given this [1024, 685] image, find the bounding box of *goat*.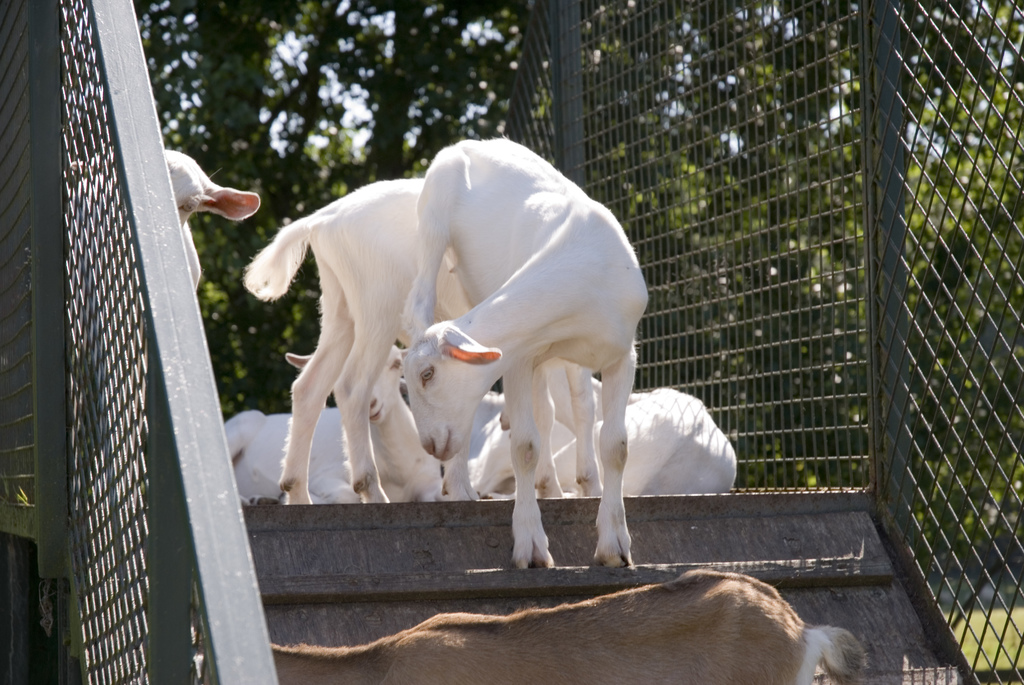
[165,149,263,289].
